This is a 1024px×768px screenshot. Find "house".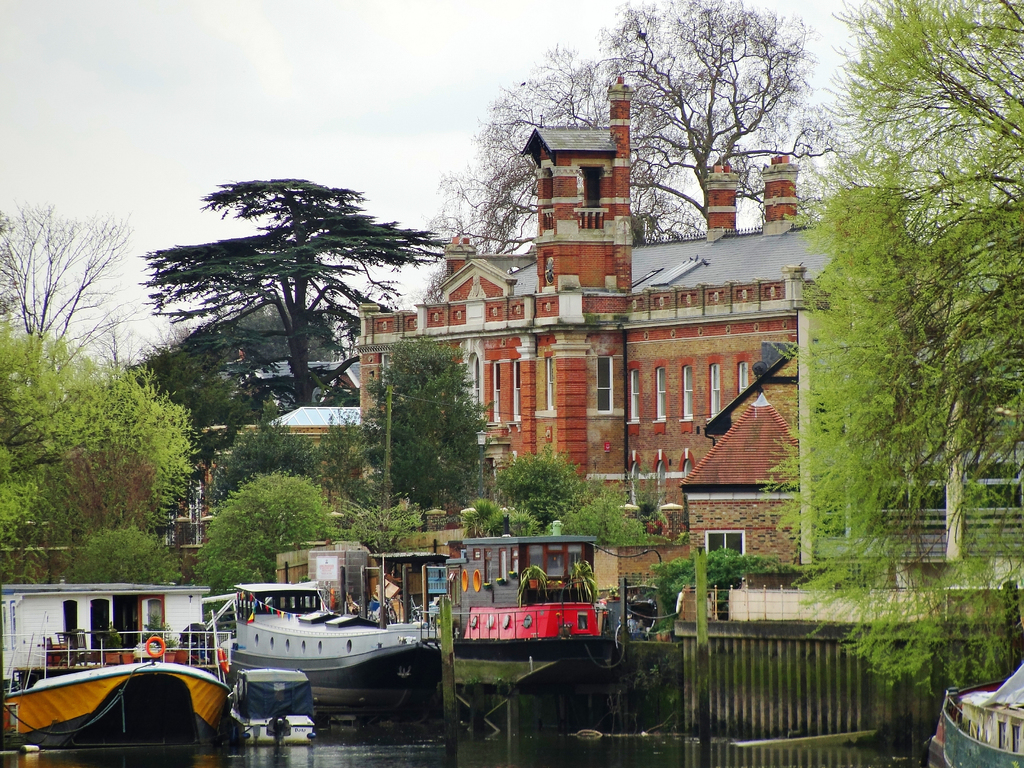
Bounding box: [x1=1, y1=579, x2=207, y2=689].
